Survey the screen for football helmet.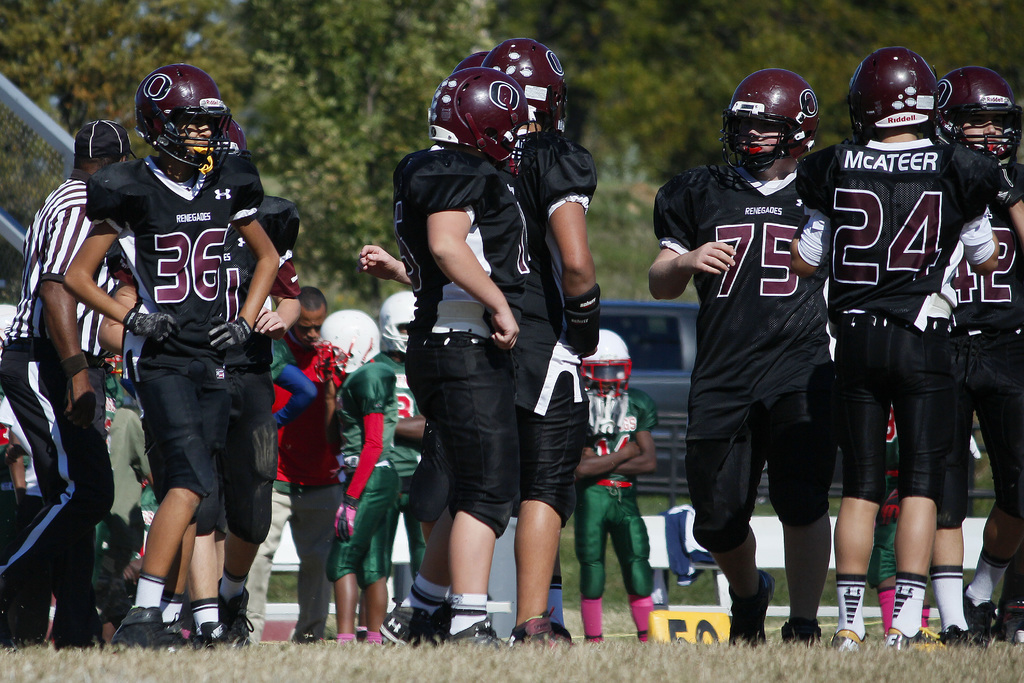
Survey found: 210, 117, 252, 157.
